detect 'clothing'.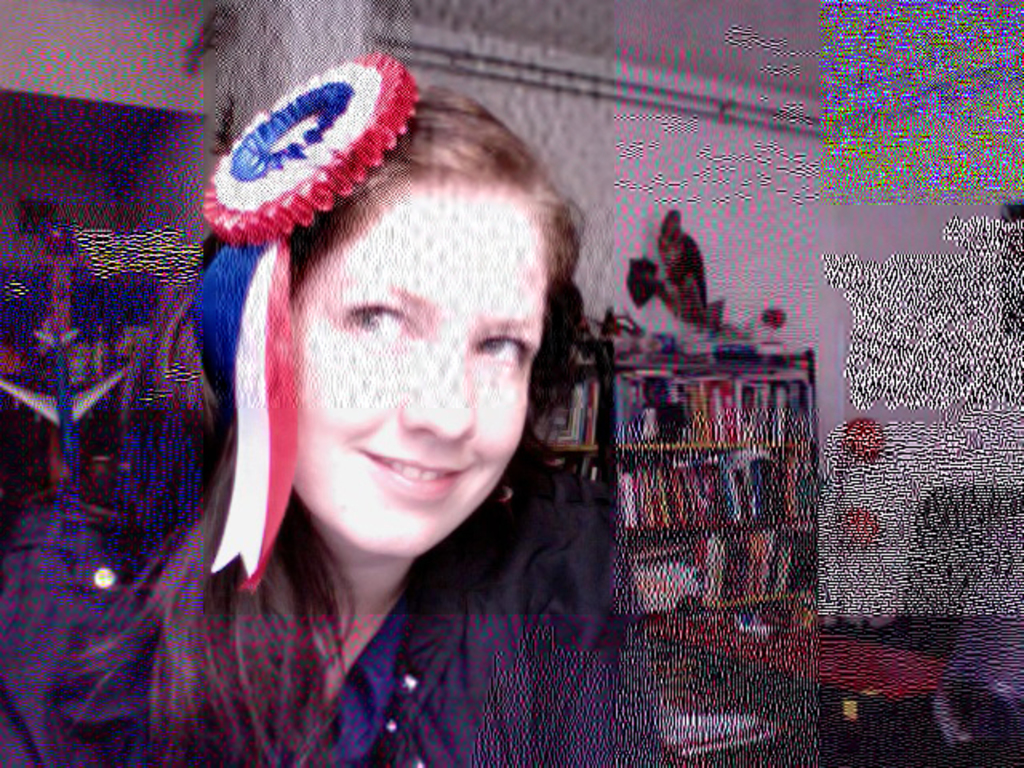
Detected at (x1=88, y1=379, x2=618, y2=755).
